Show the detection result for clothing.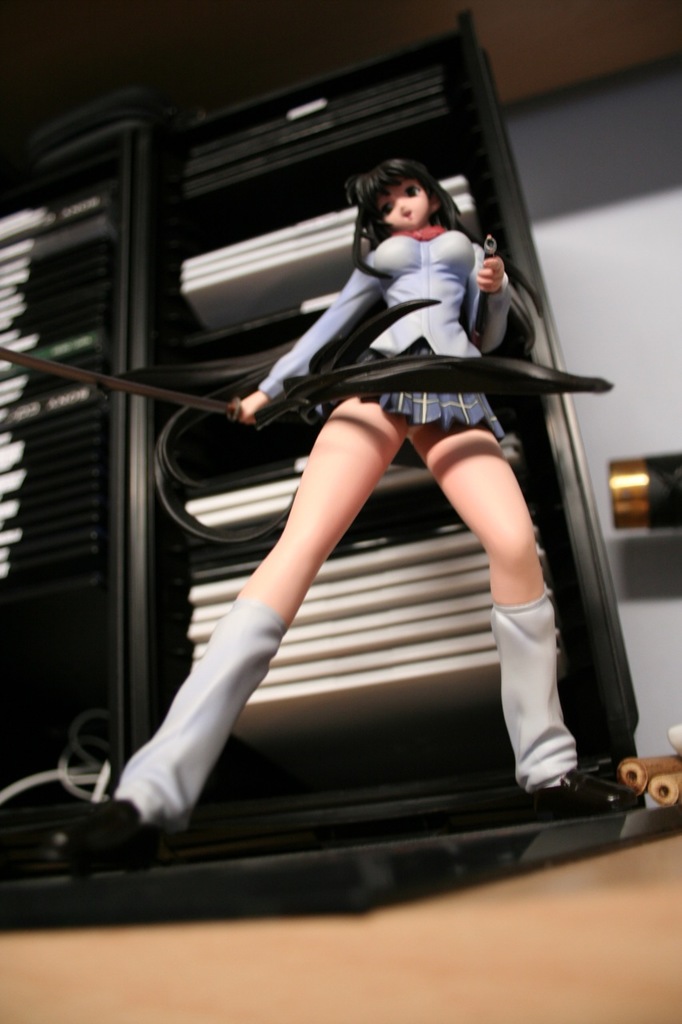
left=211, top=206, right=573, bottom=465.
